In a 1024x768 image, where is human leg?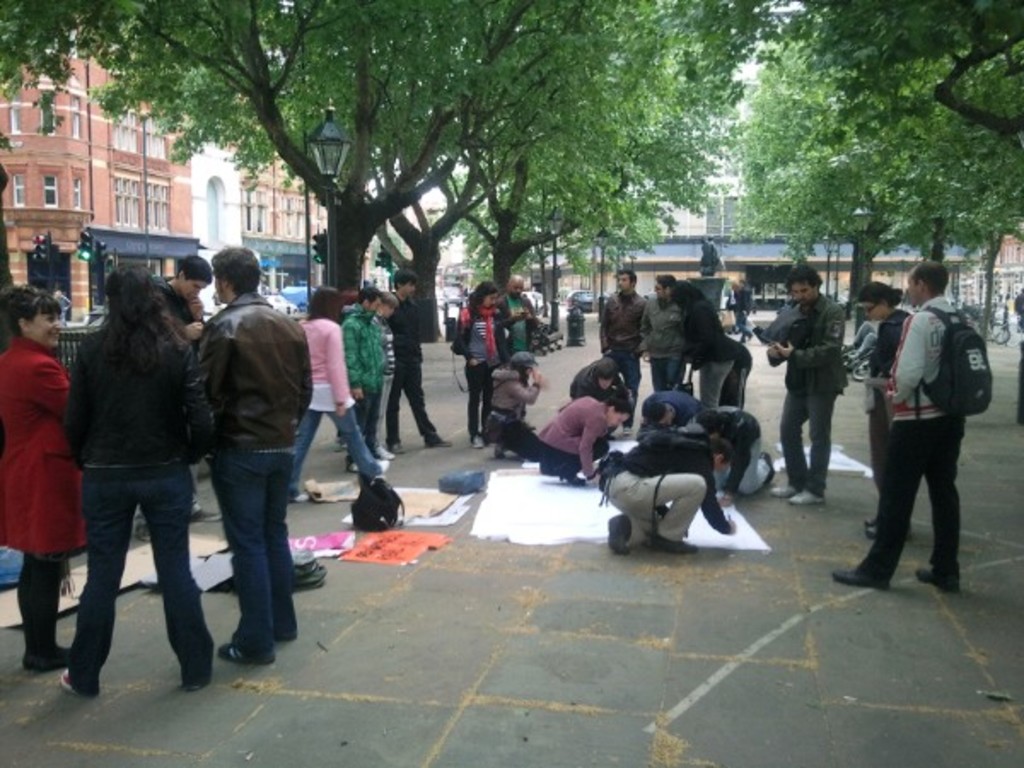
486/364/502/416.
